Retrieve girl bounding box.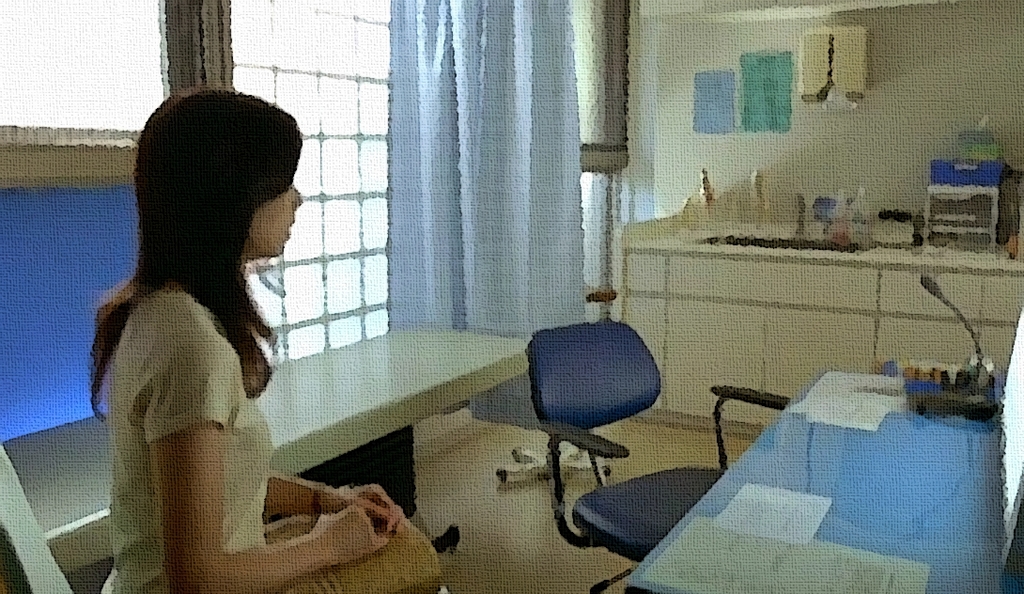
Bounding box: x1=88, y1=84, x2=450, y2=593.
